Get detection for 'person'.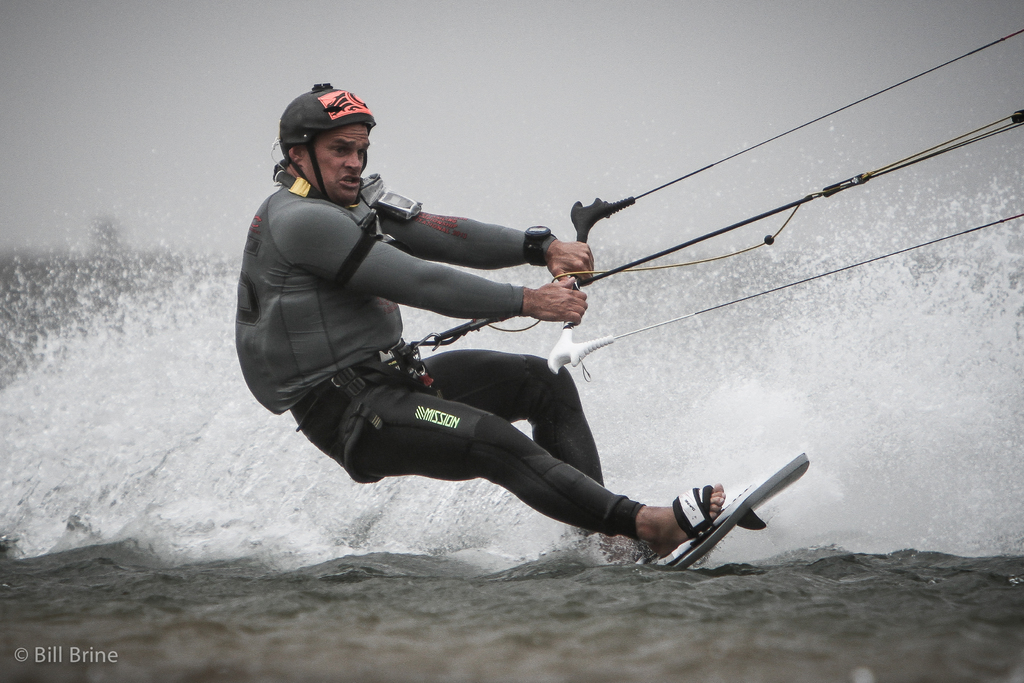
Detection: (x1=267, y1=94, x2=723, y2=581).
